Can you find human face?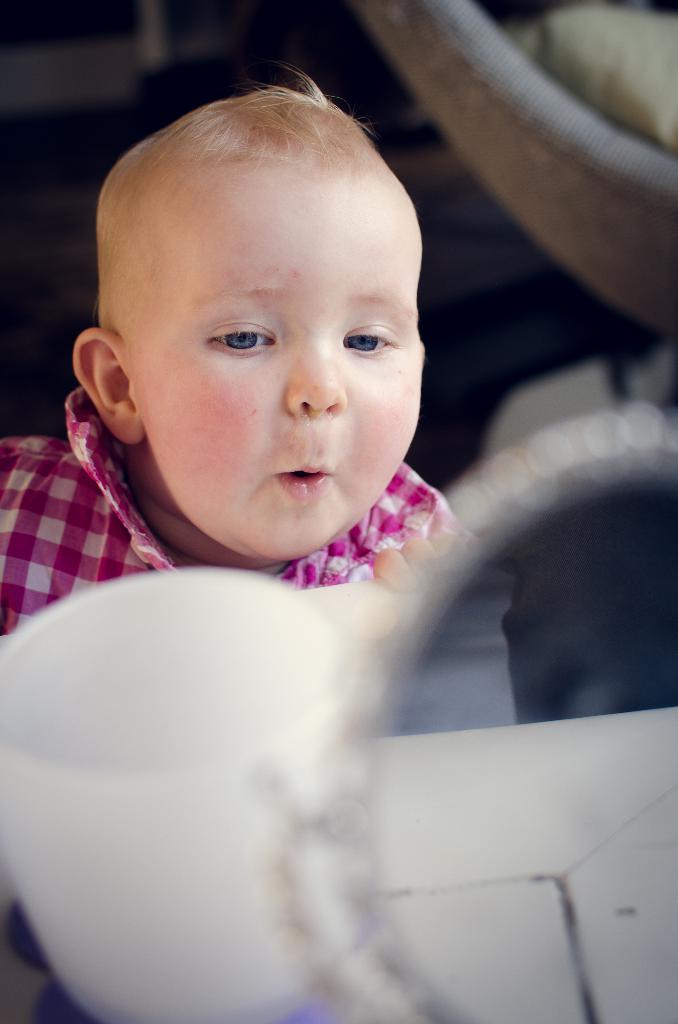
Yes, bounding box: [left=125, top=167, right=421, bottom=561].
